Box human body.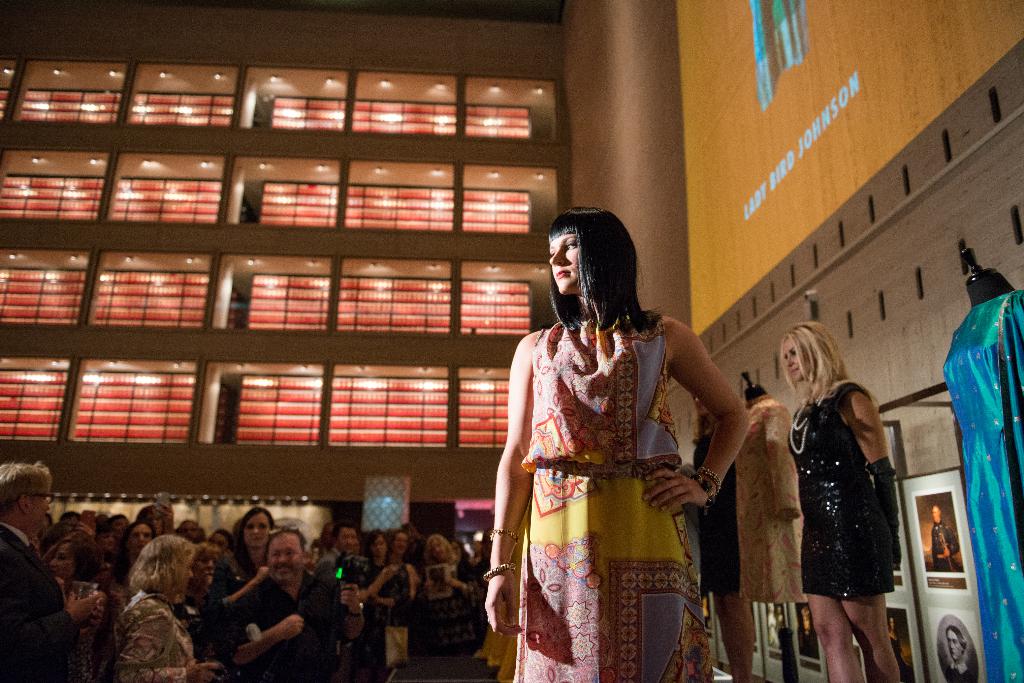
bbox=(419, 527, 500, 655).
